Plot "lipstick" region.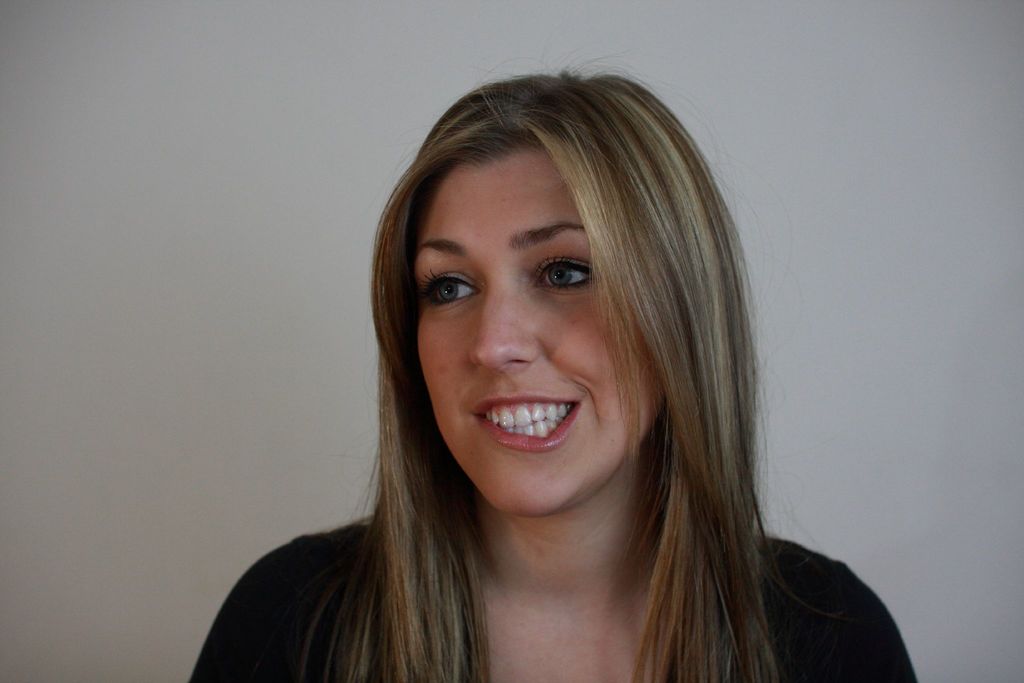
Plotted at {"x1": 468, "y1": 393, "x2": 579, "y2": 454}.
